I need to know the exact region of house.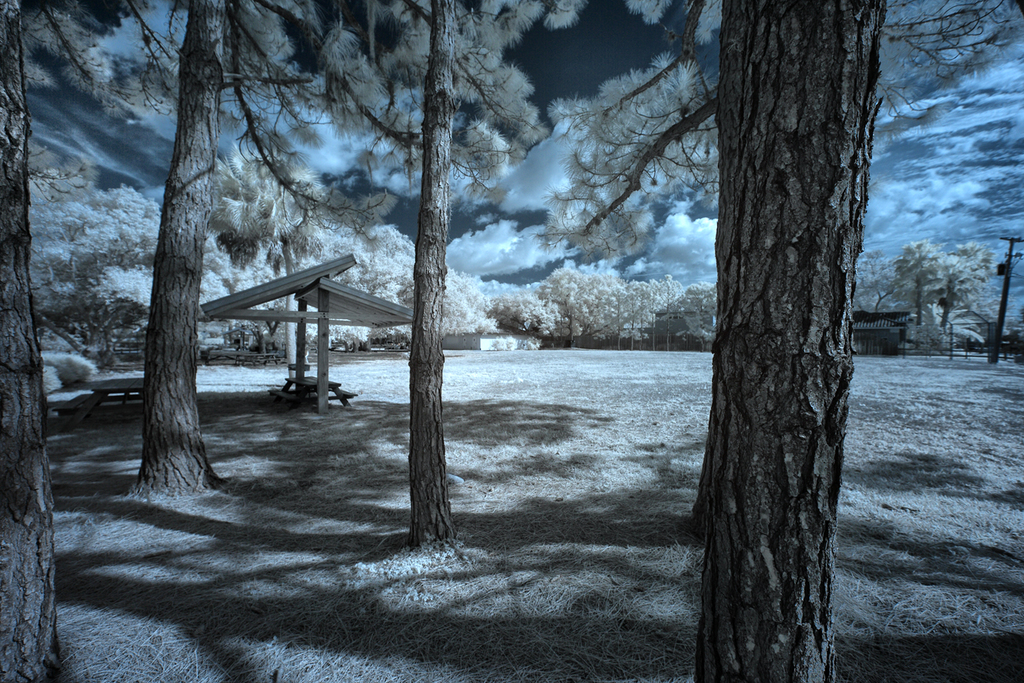
Region: <bbox>436, 319, 554, 365</bbox>.
